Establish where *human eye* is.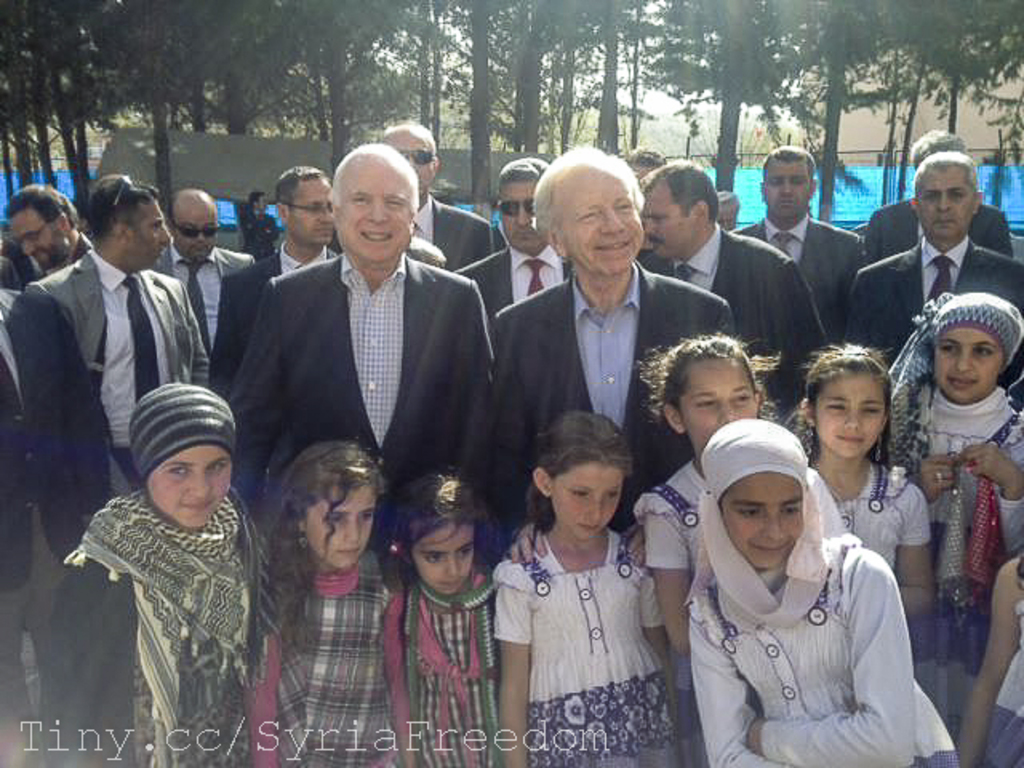
Established at x1=165 y1=464 x2=192 y2=478.
